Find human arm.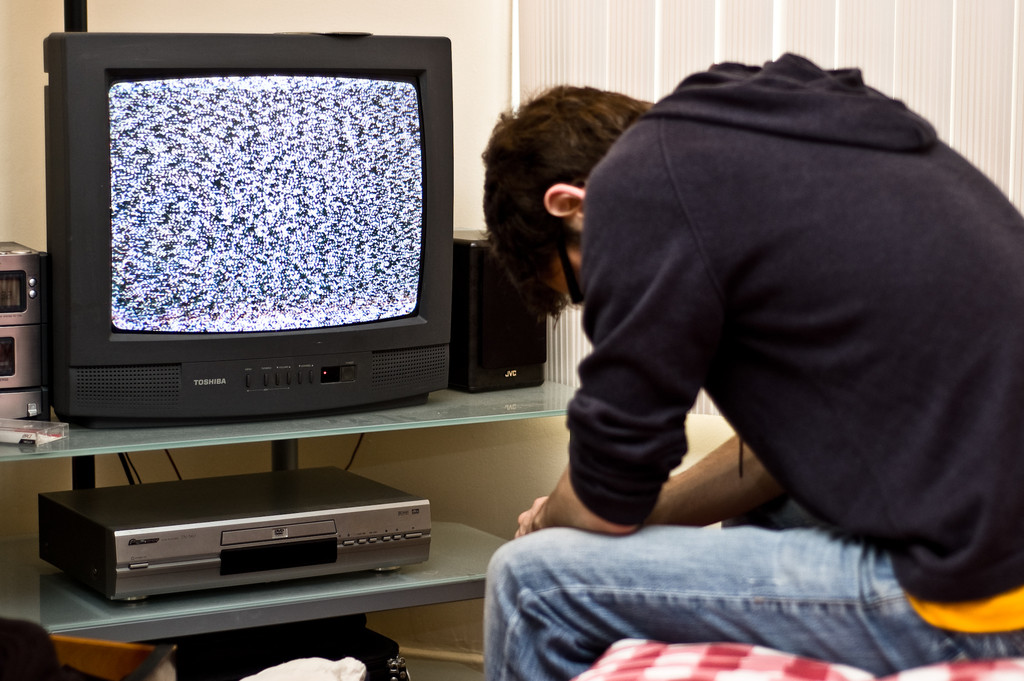
bbox=(515, 193, 728, 535).
